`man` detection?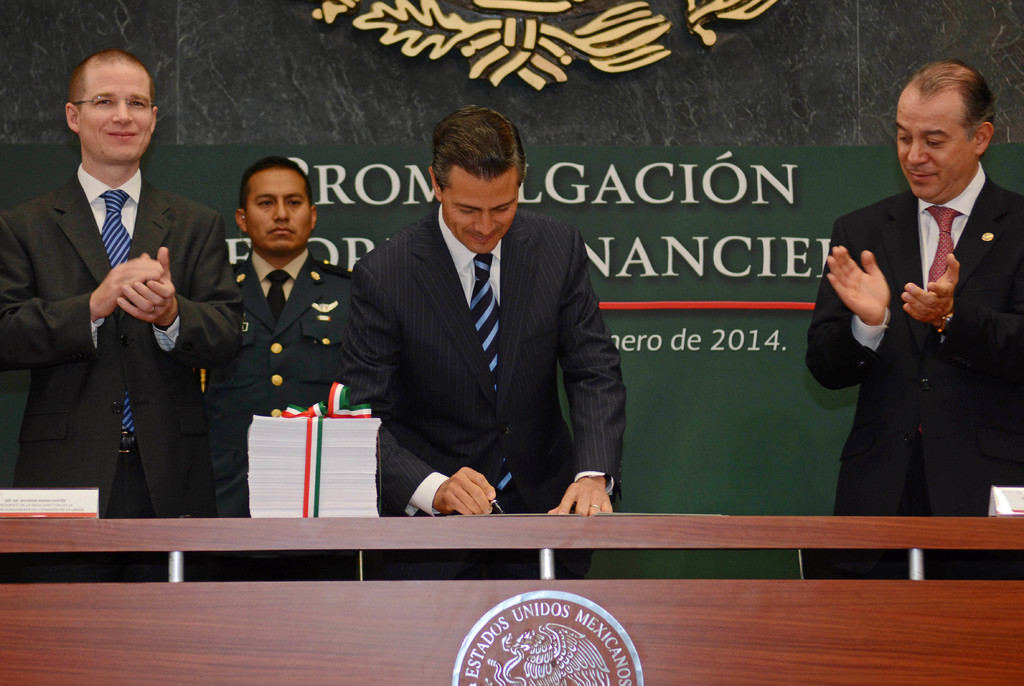
334 104 623 514
